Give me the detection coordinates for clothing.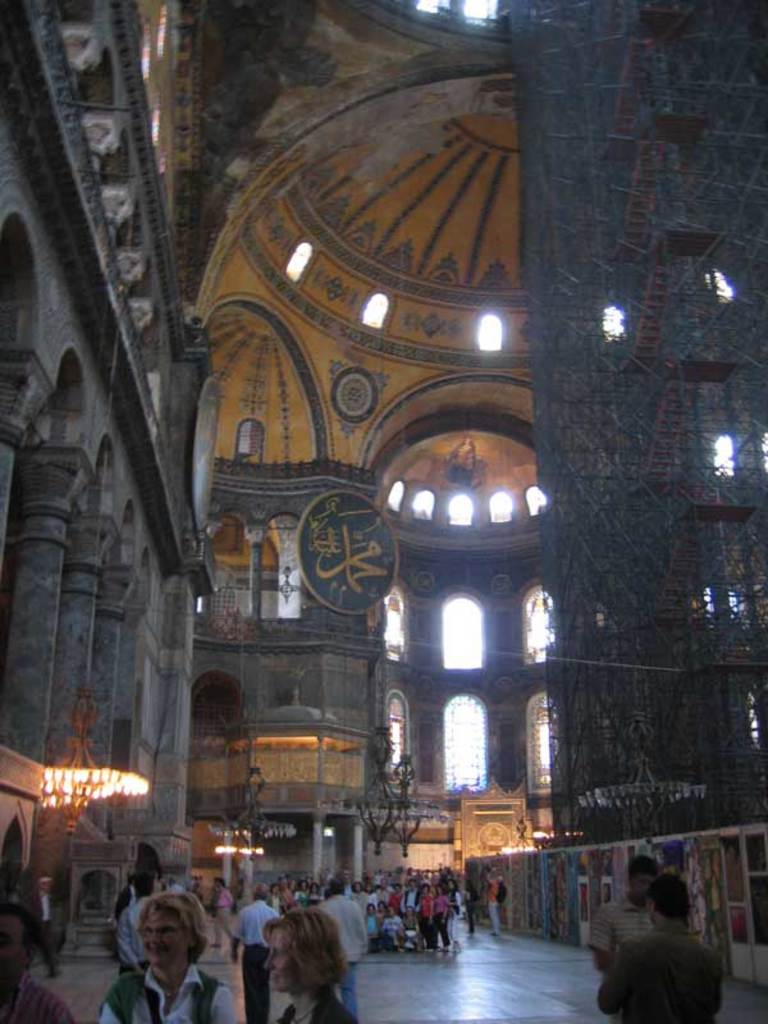
Rect(212, 884, 241, 947).
